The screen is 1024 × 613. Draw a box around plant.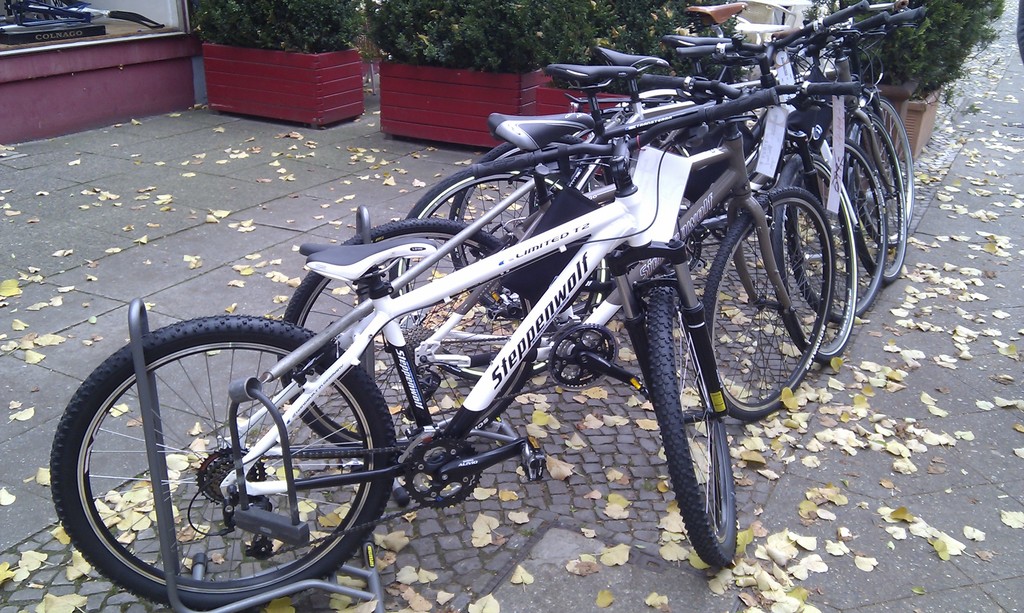
left=516, top=523, right=536, bottom=542.
